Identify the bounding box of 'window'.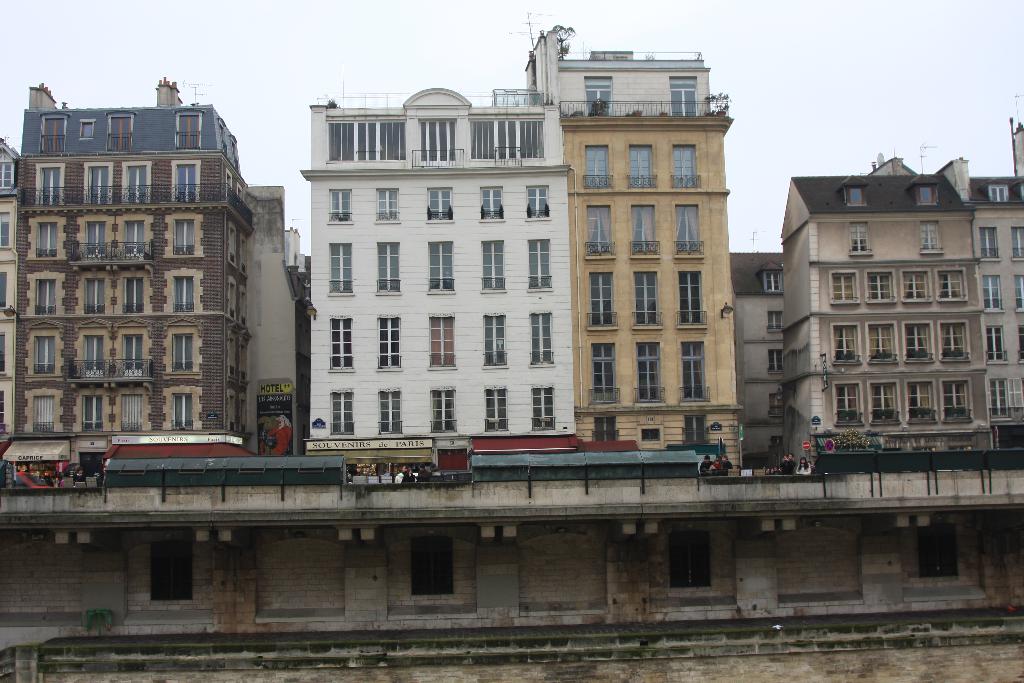
<region>871, 378, 902, 425</region>.
